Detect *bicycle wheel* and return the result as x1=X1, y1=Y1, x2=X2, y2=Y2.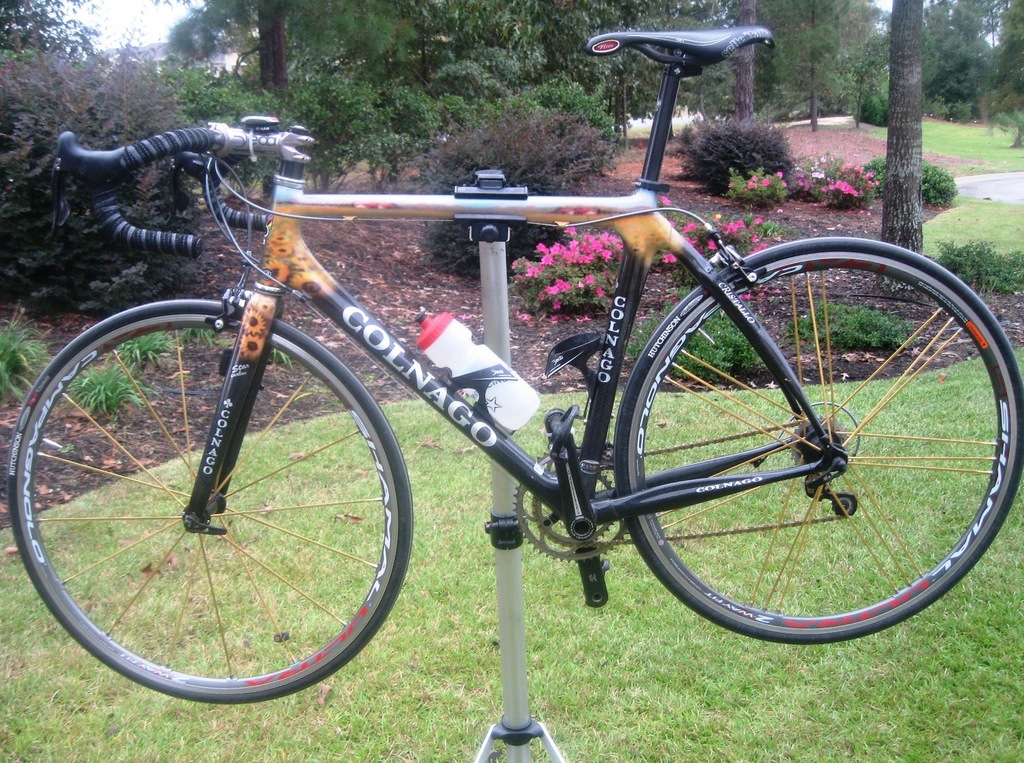
x1=612, y1=235, x2=1023, y2=645.
